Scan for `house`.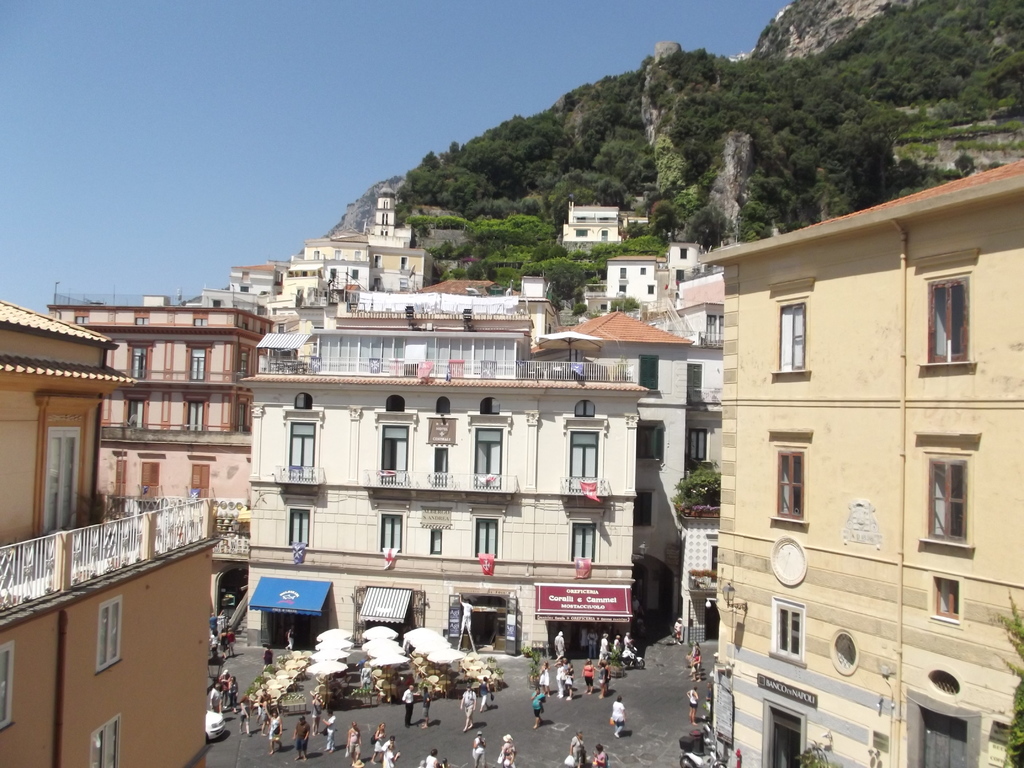
Scan result: (x1=660, y1=232, x2=712, y2=300).
